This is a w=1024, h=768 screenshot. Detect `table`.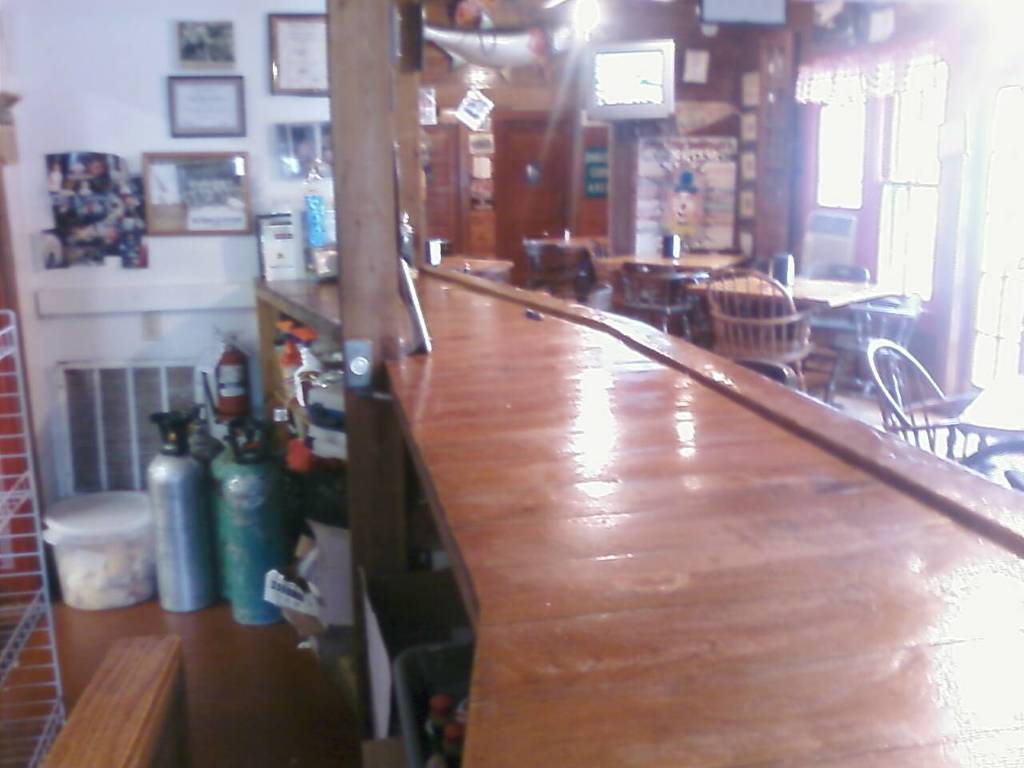
BBox(250, 254, 1023, 767).
